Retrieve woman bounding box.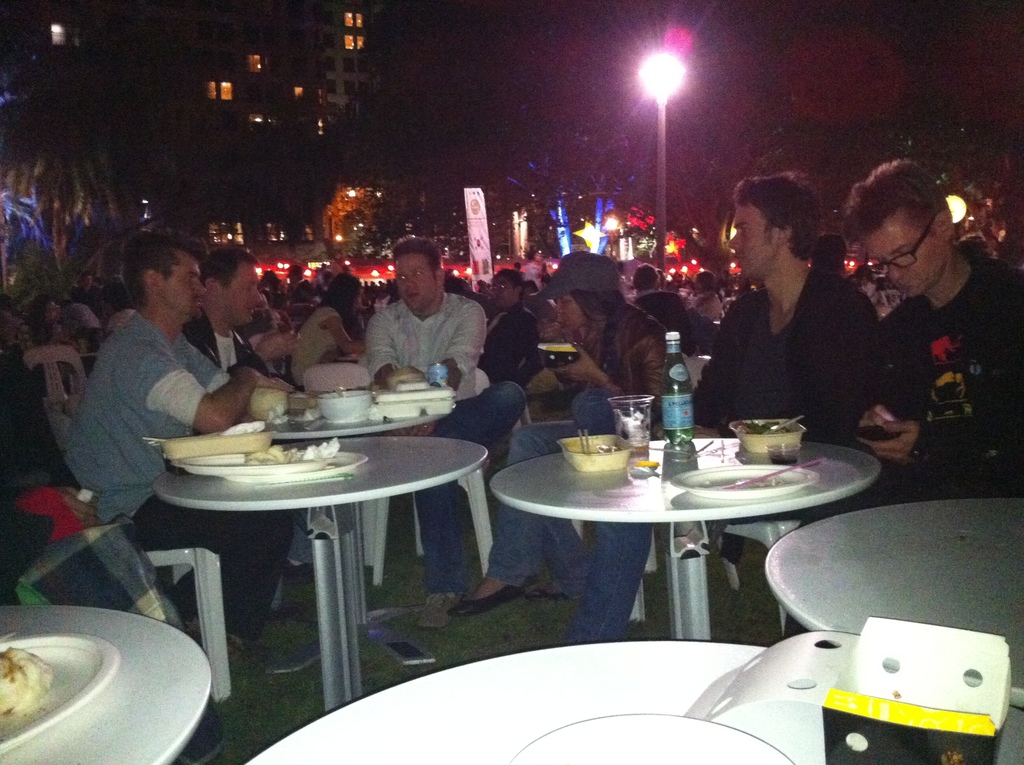
Bounding box: box(696, 268, 723, 316).
